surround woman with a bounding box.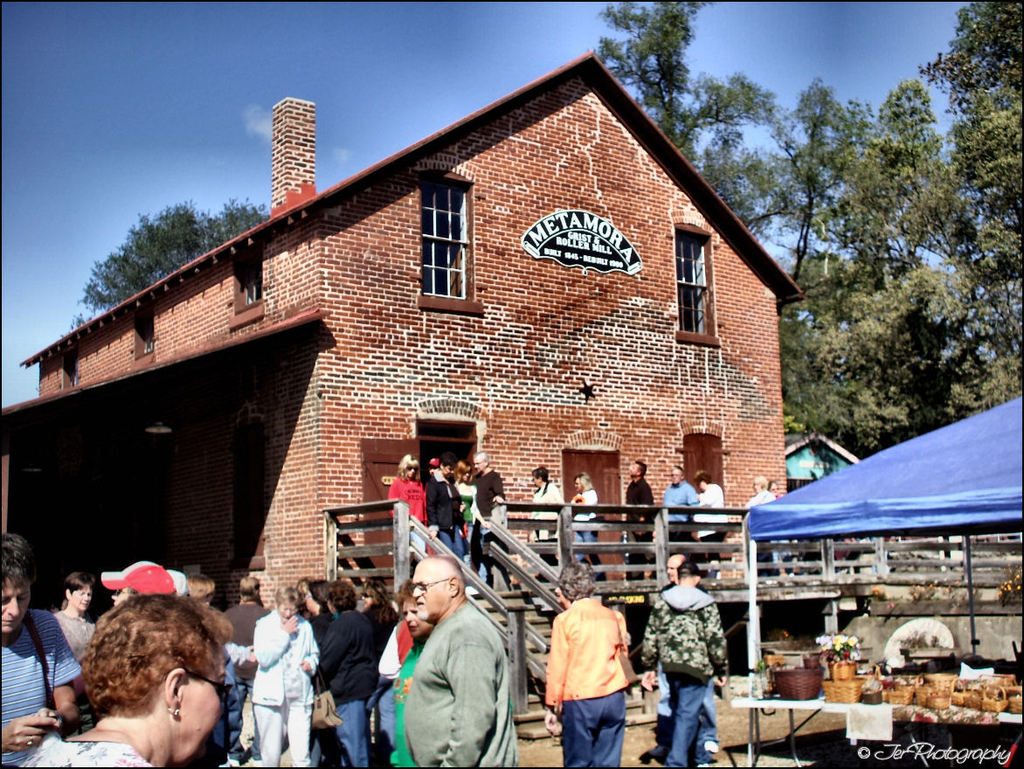
[317, 579, 380, 768].
